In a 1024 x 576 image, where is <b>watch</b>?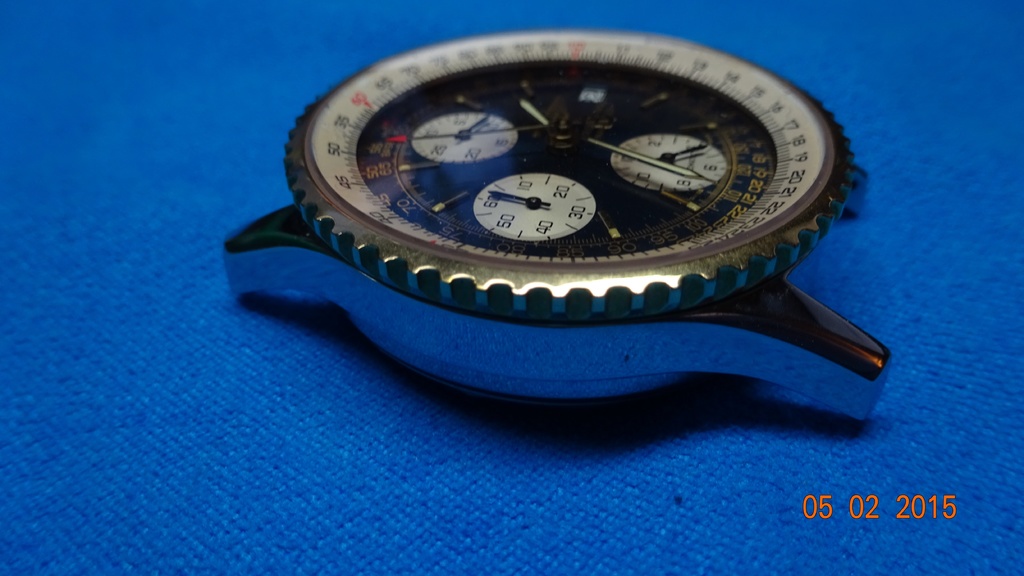
rect(211, 16, 893, 468).
